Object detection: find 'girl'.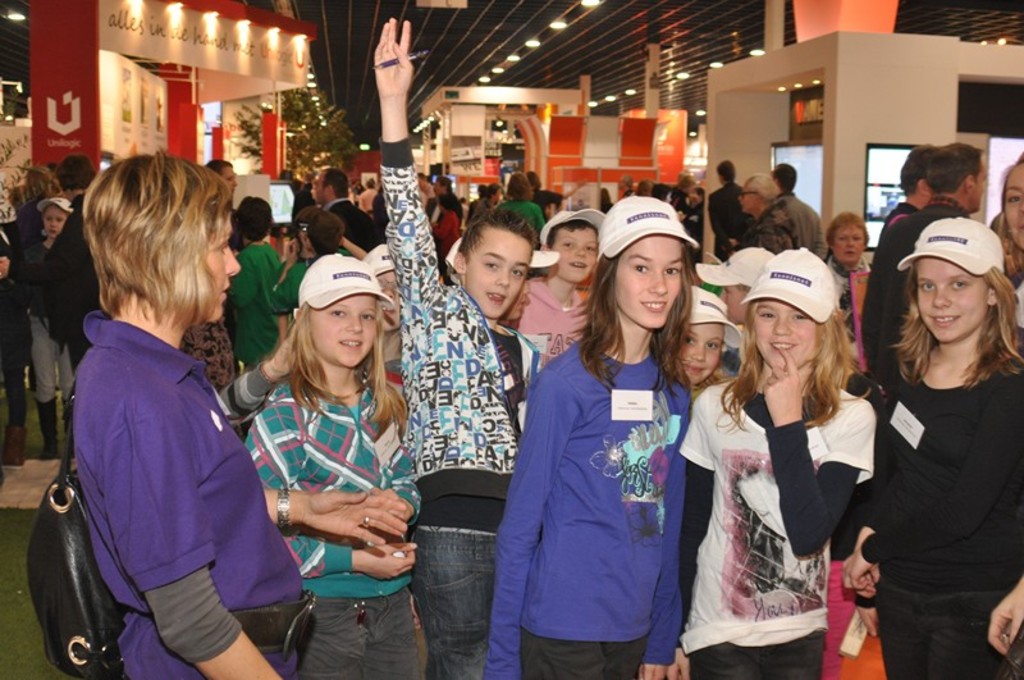
(485, 196, 701, 679).
